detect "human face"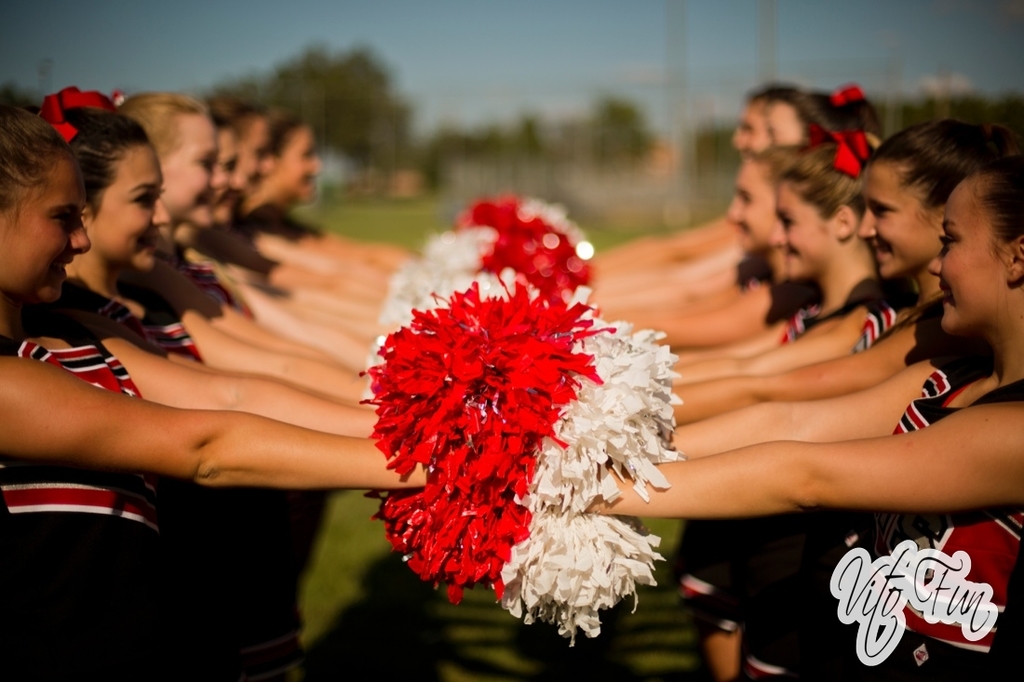
{"left": 762, "top": 103, "right": 801, "bottom": 149}
